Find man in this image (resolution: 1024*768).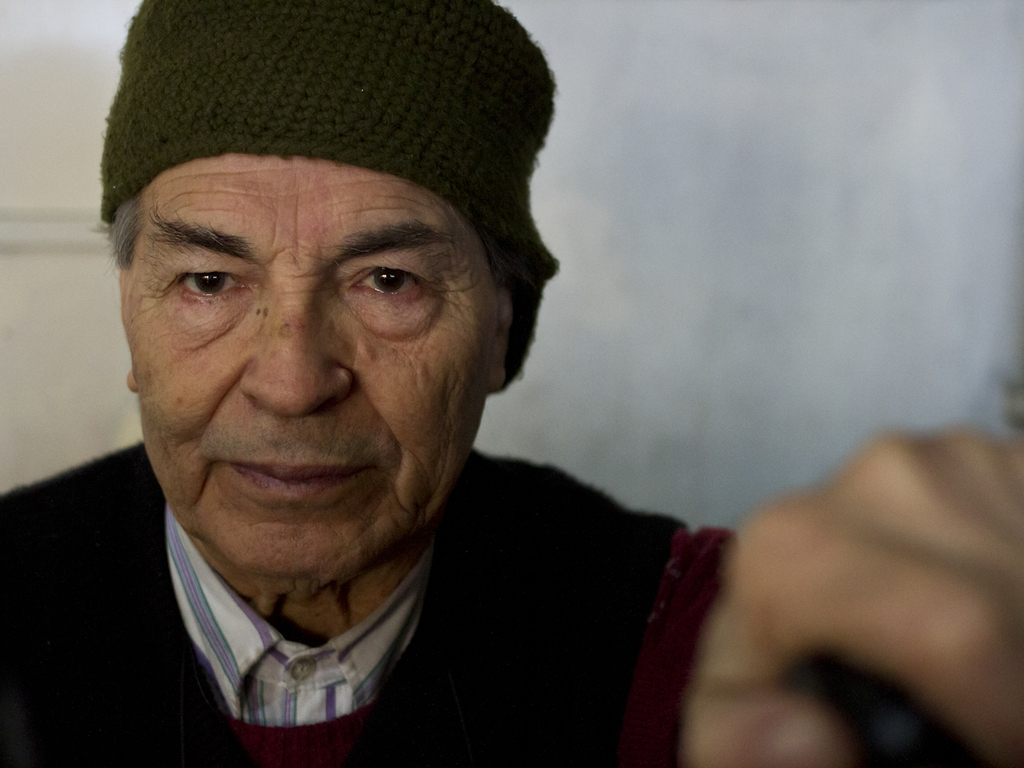
x1=0, y1=0, x2=986, y2=767.
